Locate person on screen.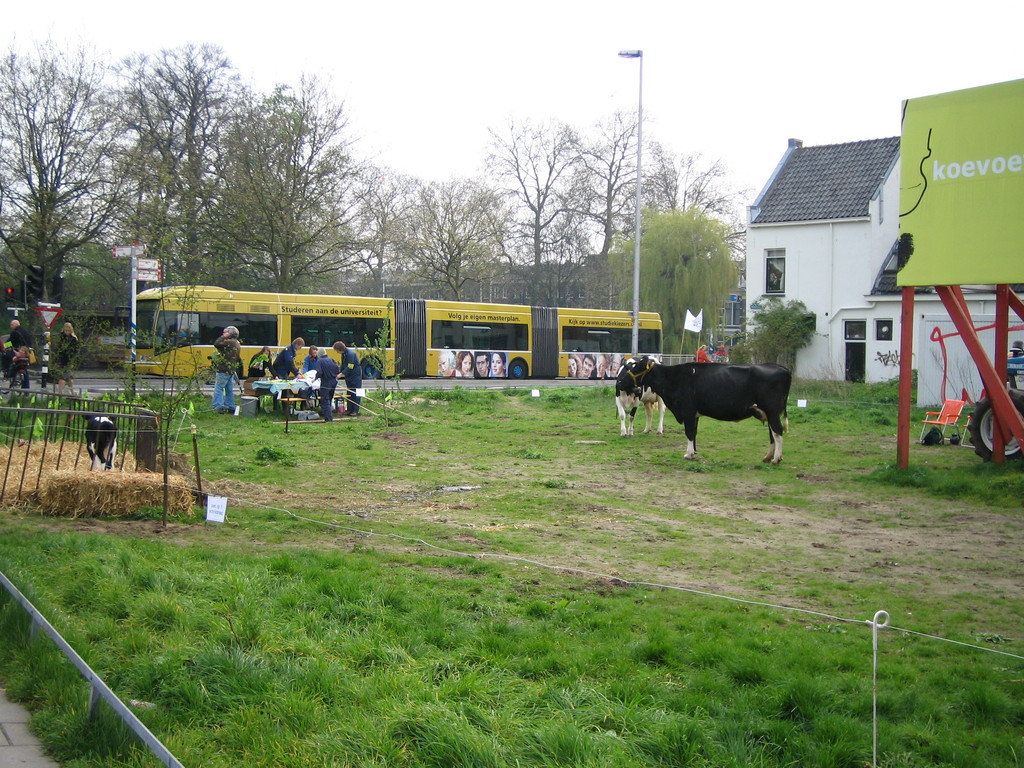
On screen at left=450, top=348, right=475, bottom=378.
